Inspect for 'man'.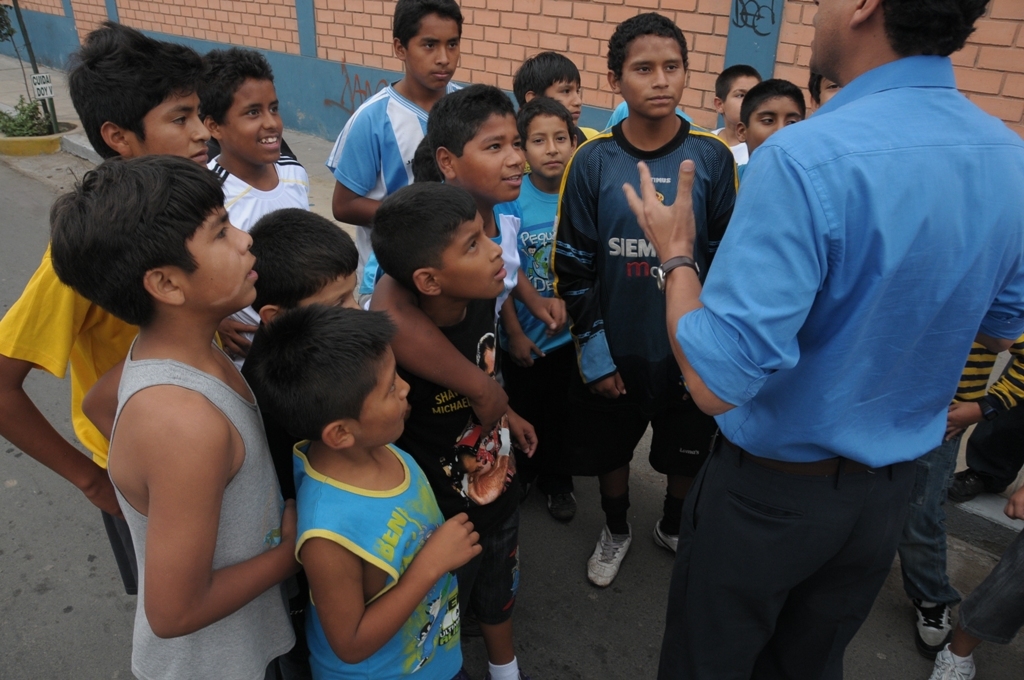
Inspection: (673, 0, 1006, 656).
